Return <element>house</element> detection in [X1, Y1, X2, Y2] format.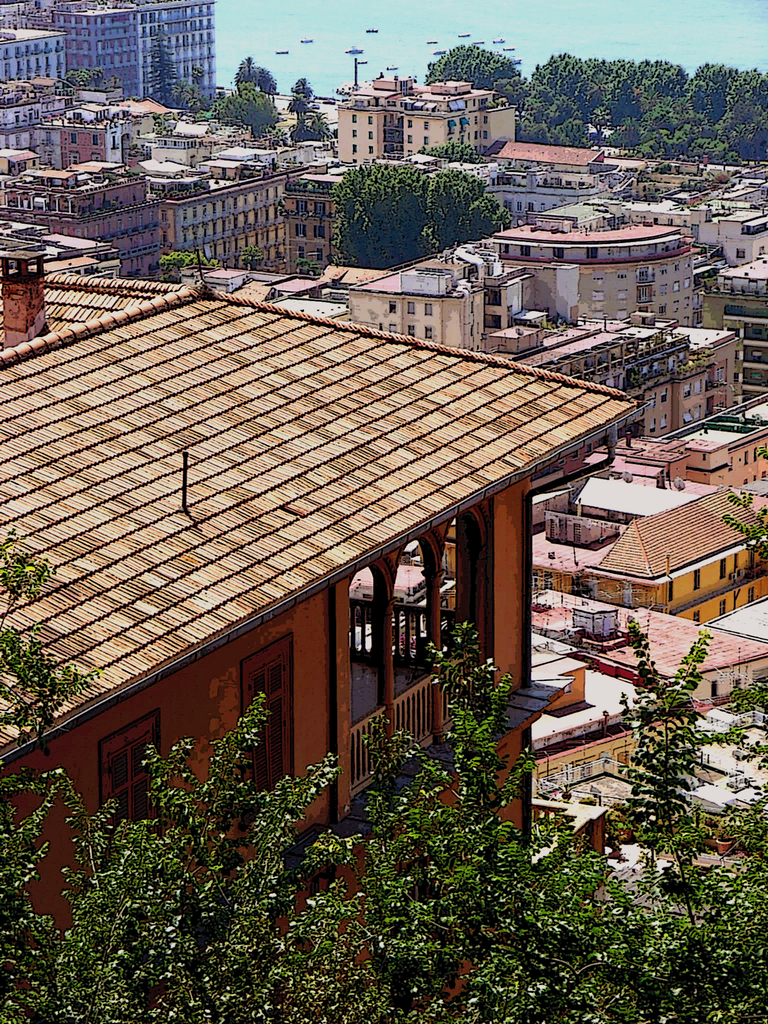
[4, 12, 63, 127].
